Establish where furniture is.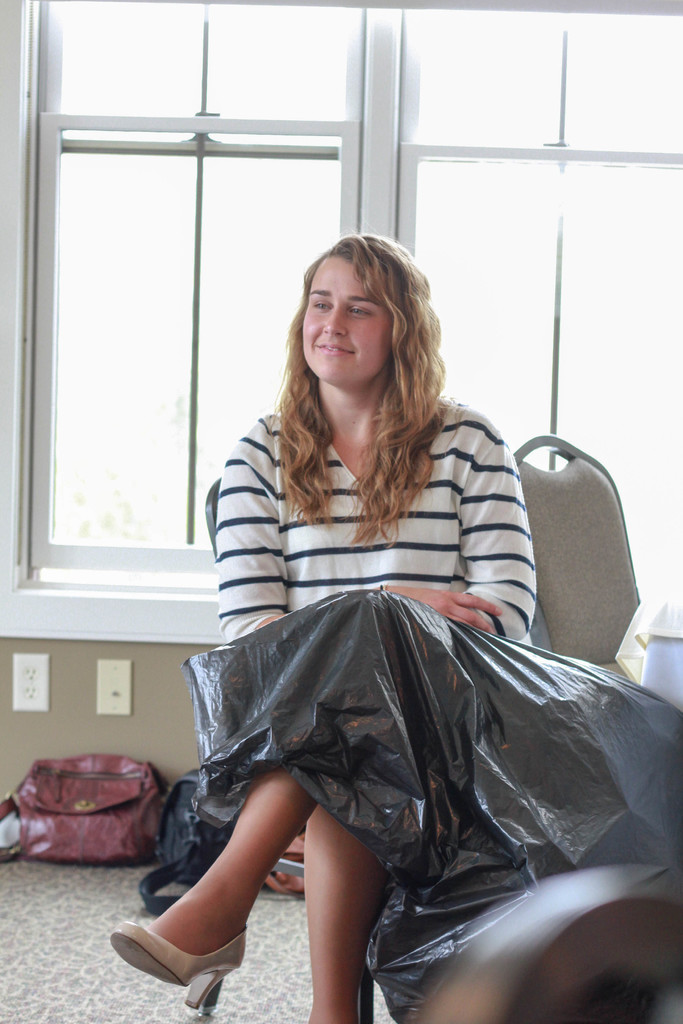
Established at bbox=(199, 477, 373, 1023).
